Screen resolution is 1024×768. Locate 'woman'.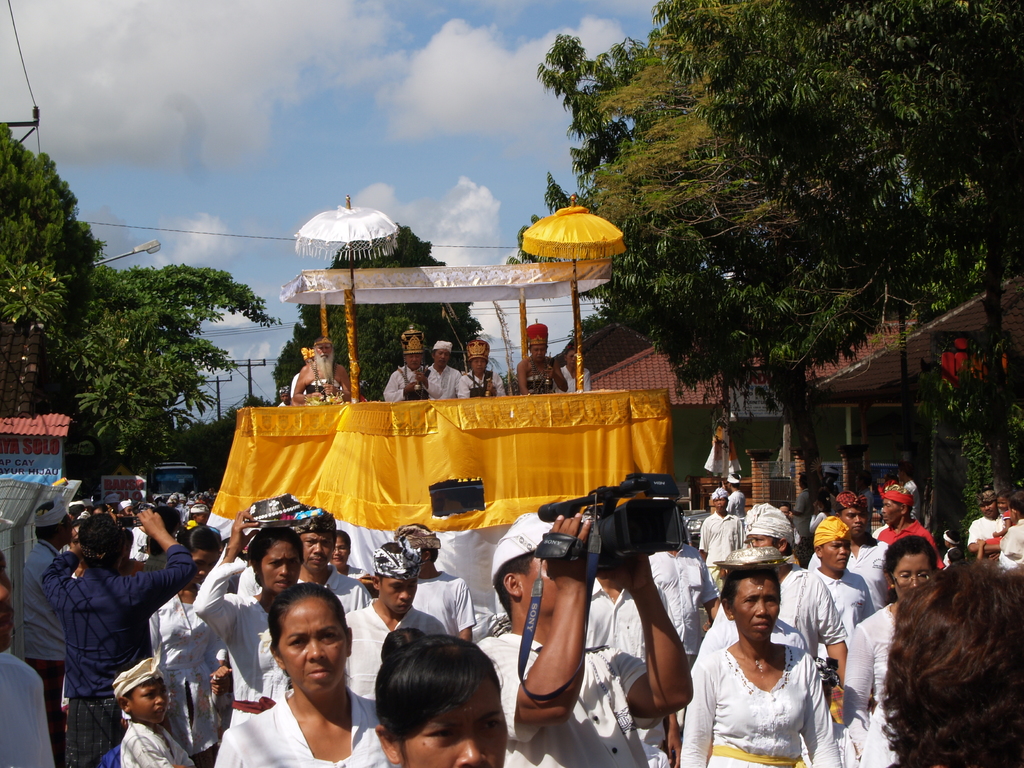
bbox(211, 583, 401, 767).
